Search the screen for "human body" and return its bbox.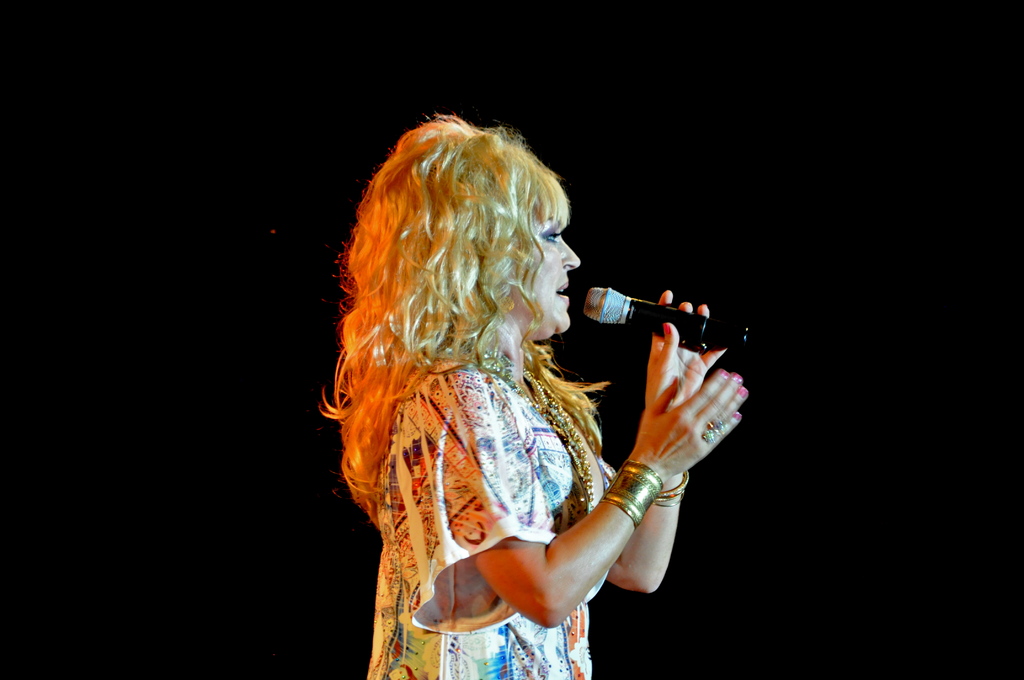
Found: 337:120:774:679.
